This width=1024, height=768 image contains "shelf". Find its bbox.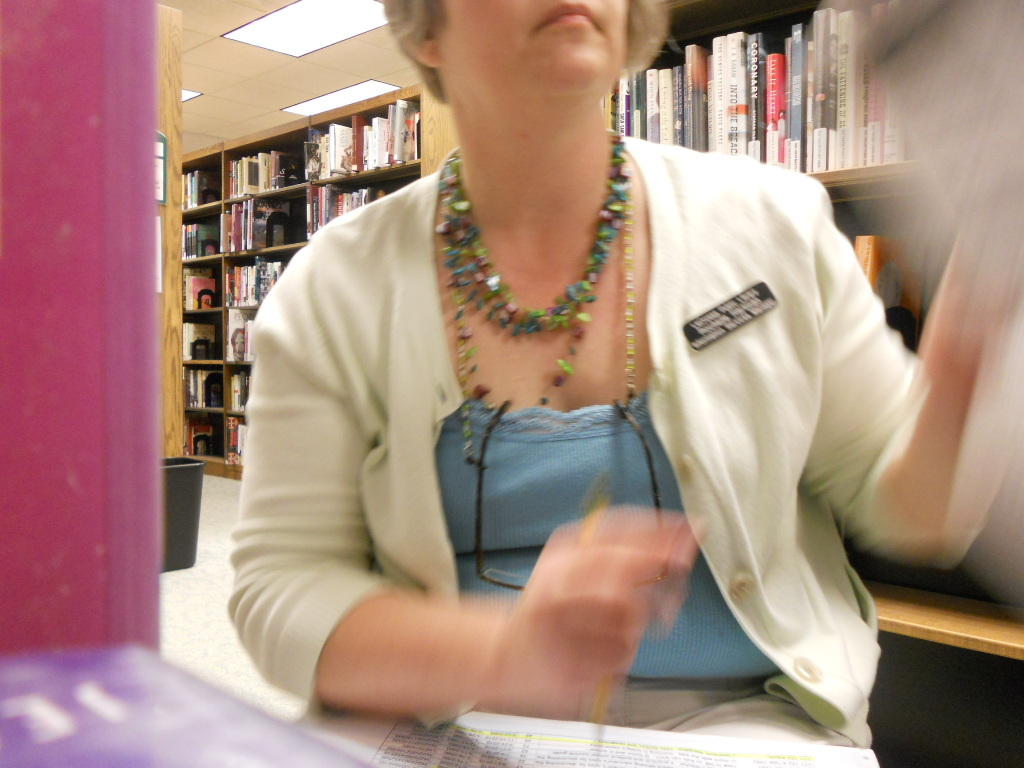
222, 309, 257, 364.
